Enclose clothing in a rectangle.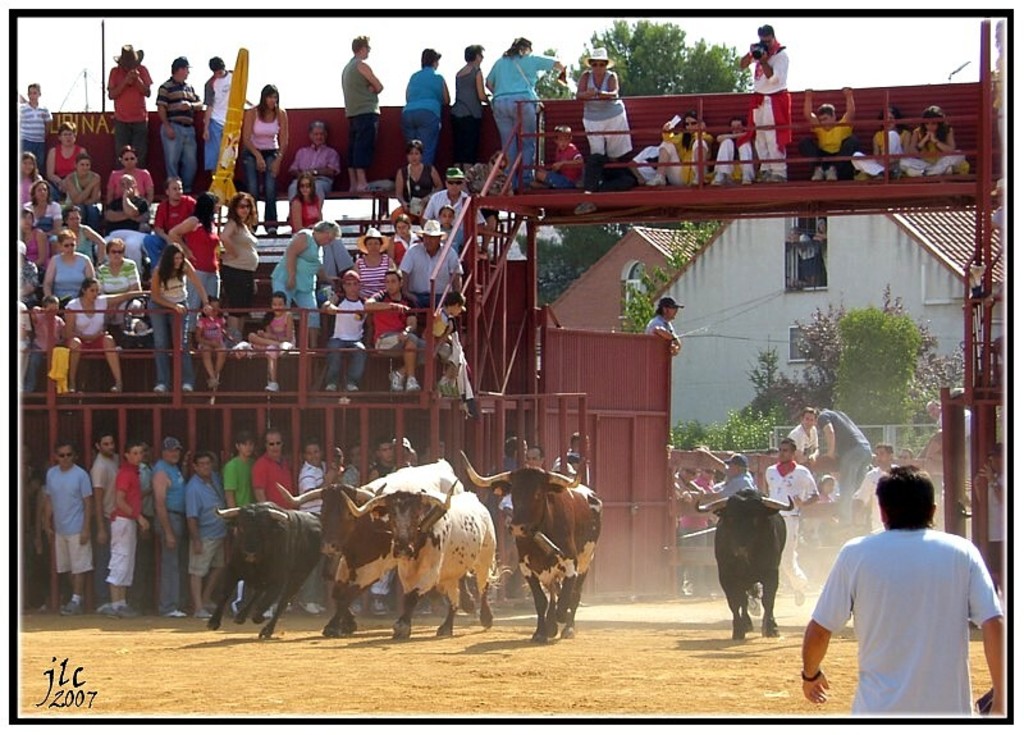
(left=166, top=124, right=195, bottom=181).
